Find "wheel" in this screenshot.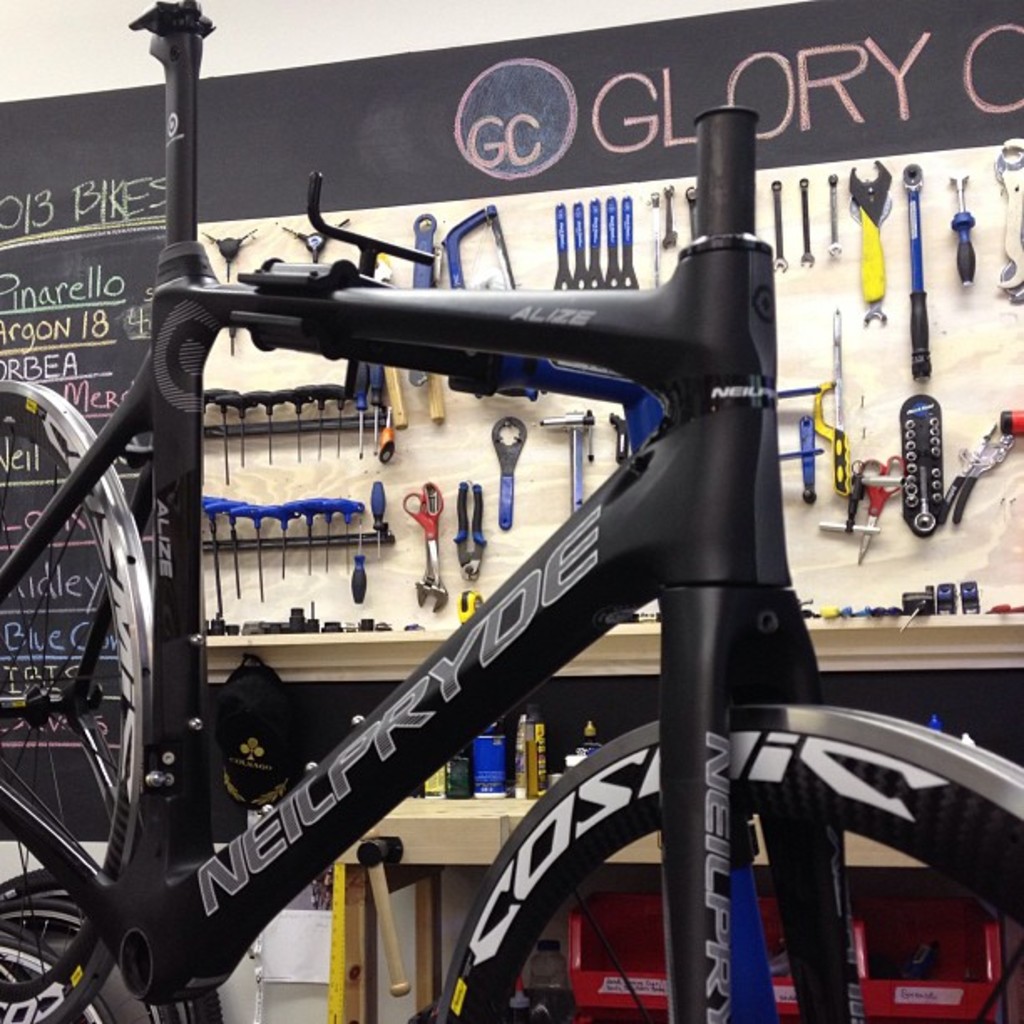
The bounding box for "wheel" is select_region(428, 694, 1022, 1022).
